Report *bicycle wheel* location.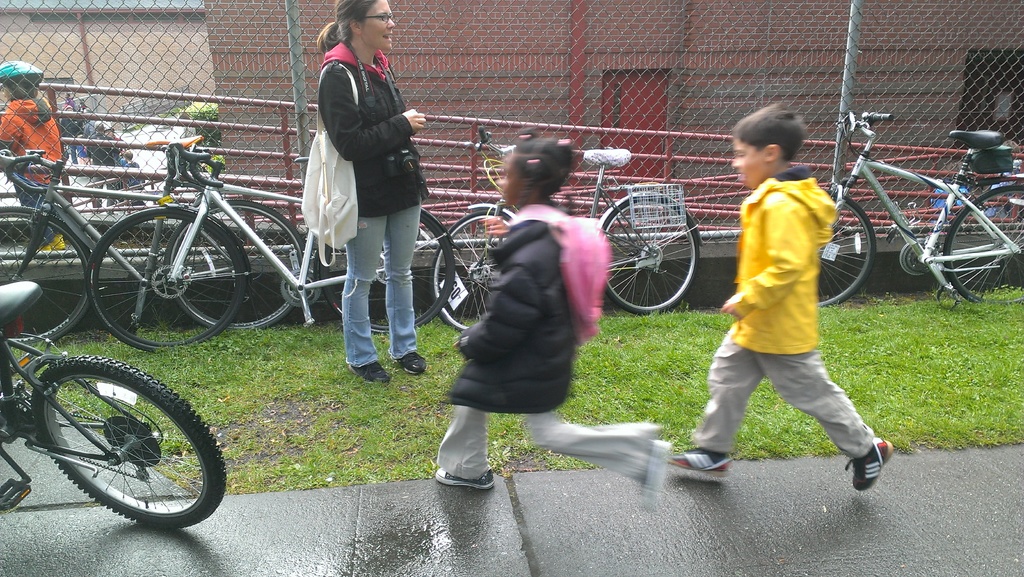
Report: bbox(602, 195, 701, 317).
